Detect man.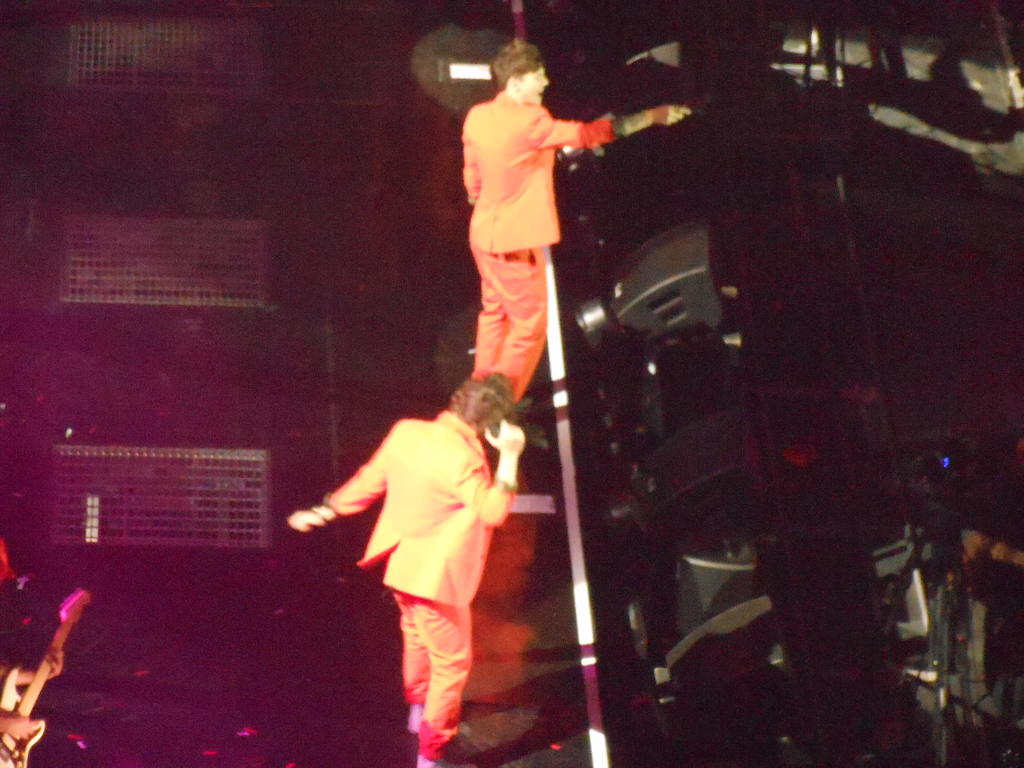
Detected at bbox=[271, 365, 527, 767].
